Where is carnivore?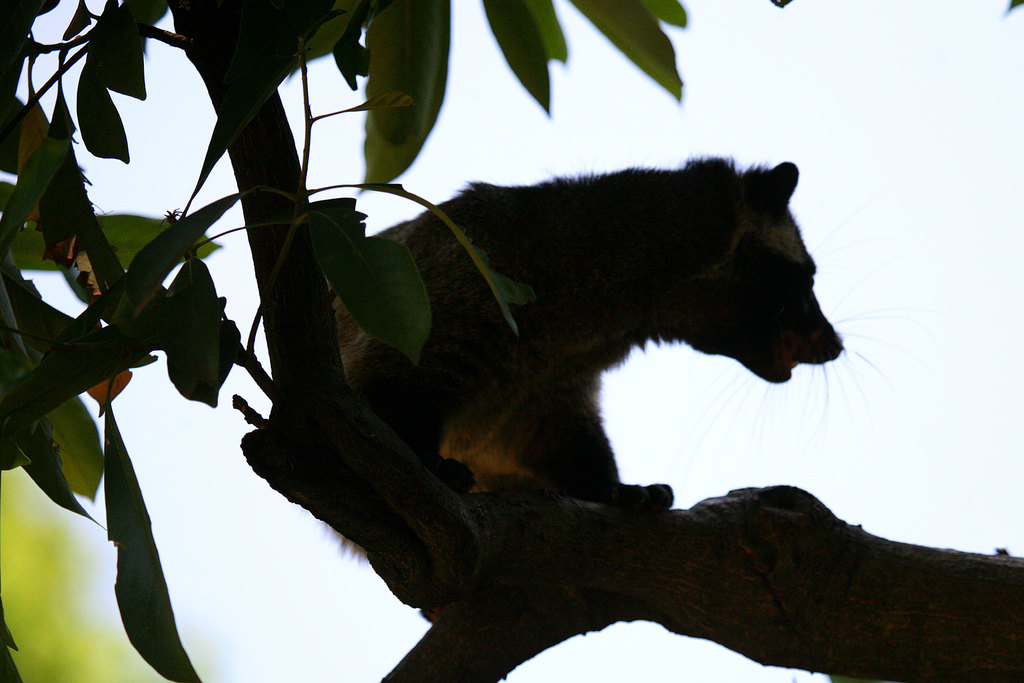
BBox(304, 151, 868, 511).
